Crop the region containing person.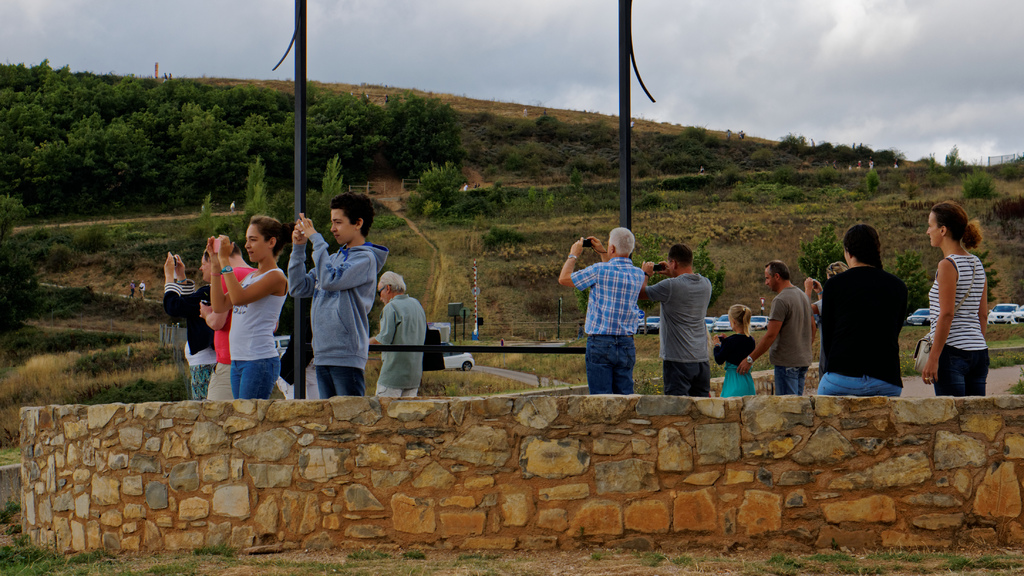
Crop region: crop(817, 220, 915, 395).
